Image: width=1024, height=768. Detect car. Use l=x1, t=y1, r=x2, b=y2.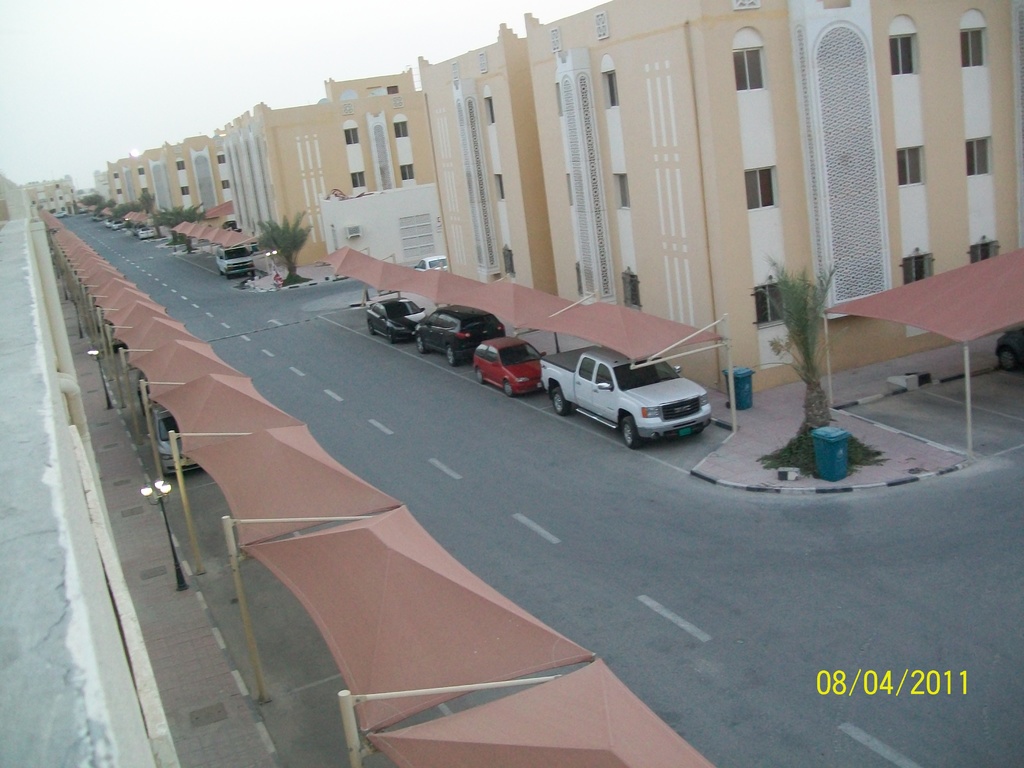
l=92, t=211, r=97, b=221.
